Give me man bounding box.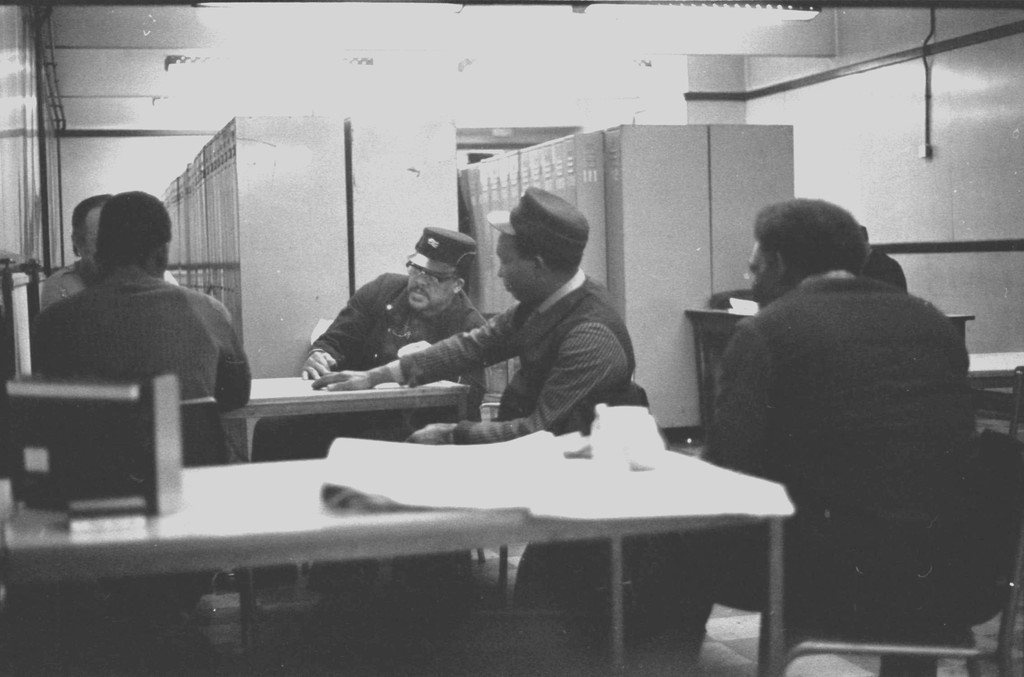
x1=633 y1=192 x2=987 y2=676.
